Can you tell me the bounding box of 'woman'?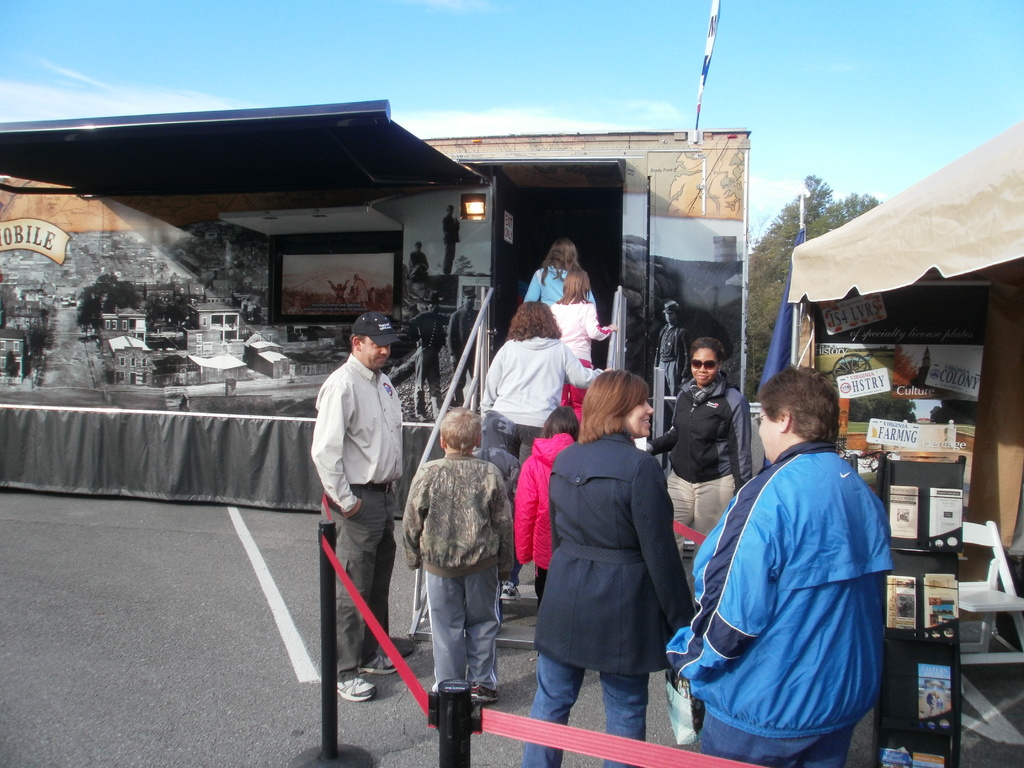
x1=530, y1=240, x2=593, y2=315.
